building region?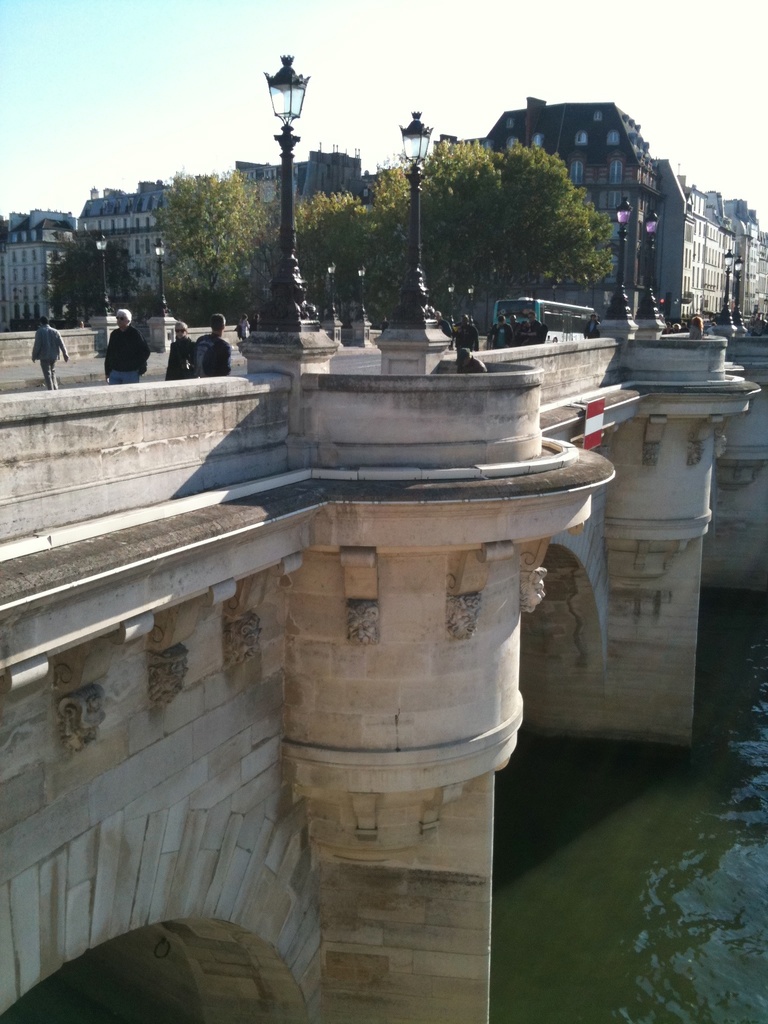
x1=455 y1=93 x2=767 y2=319
